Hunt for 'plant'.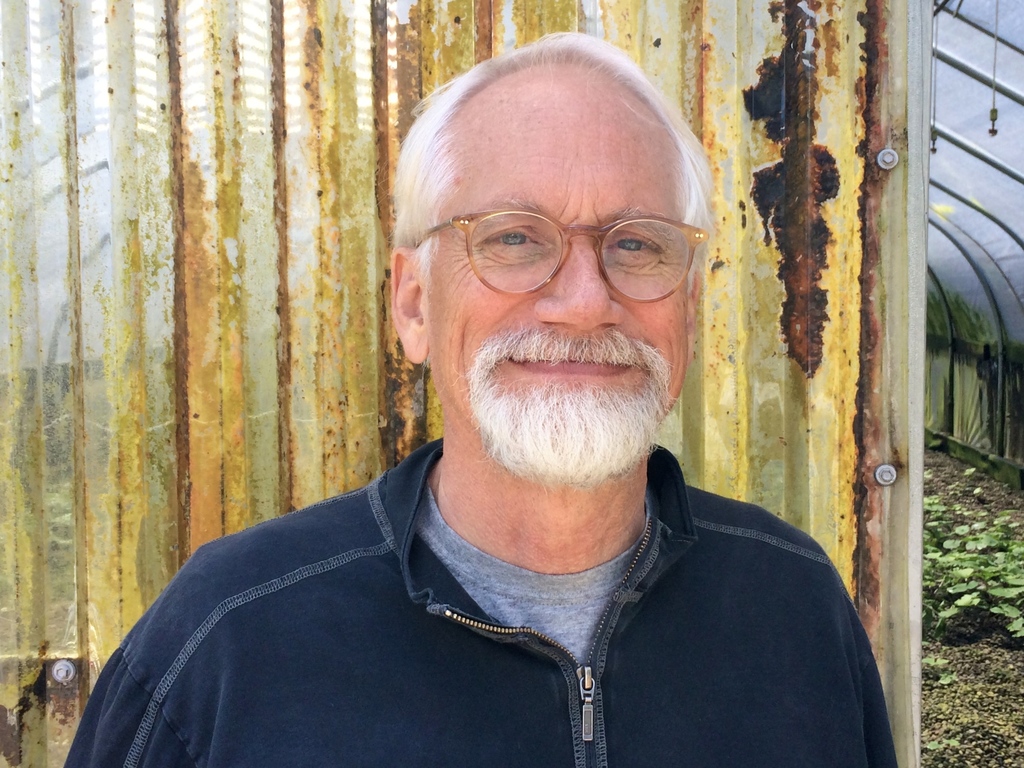
Hunted down at x1=924 y1=492 x2=1021 y2=637.
